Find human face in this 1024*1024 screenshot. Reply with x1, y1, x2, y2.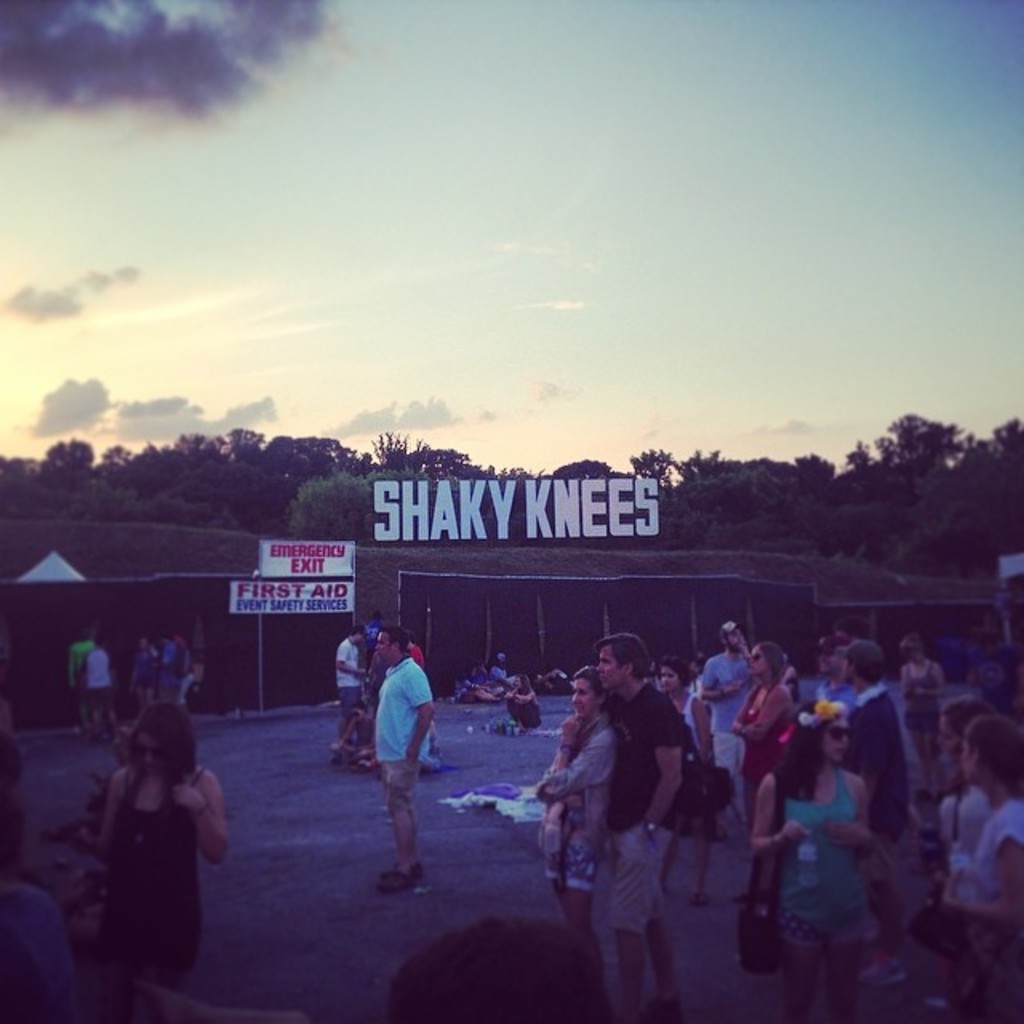
136, 731, 162, 781.
